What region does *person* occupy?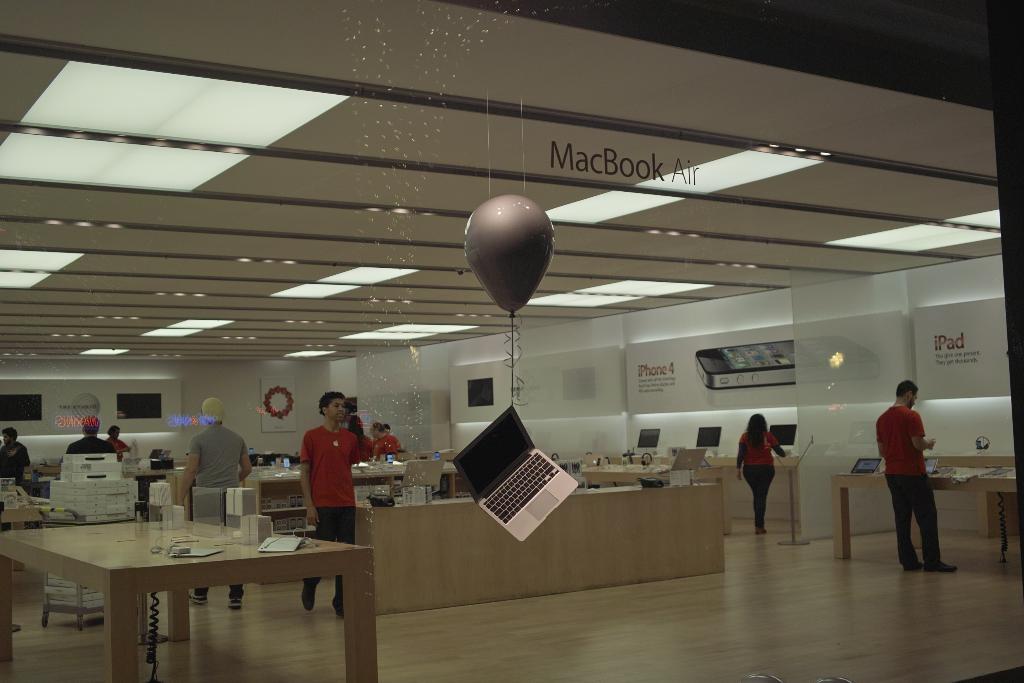
pyautogui.locateOnScreen(291, 401, 362, 562).
